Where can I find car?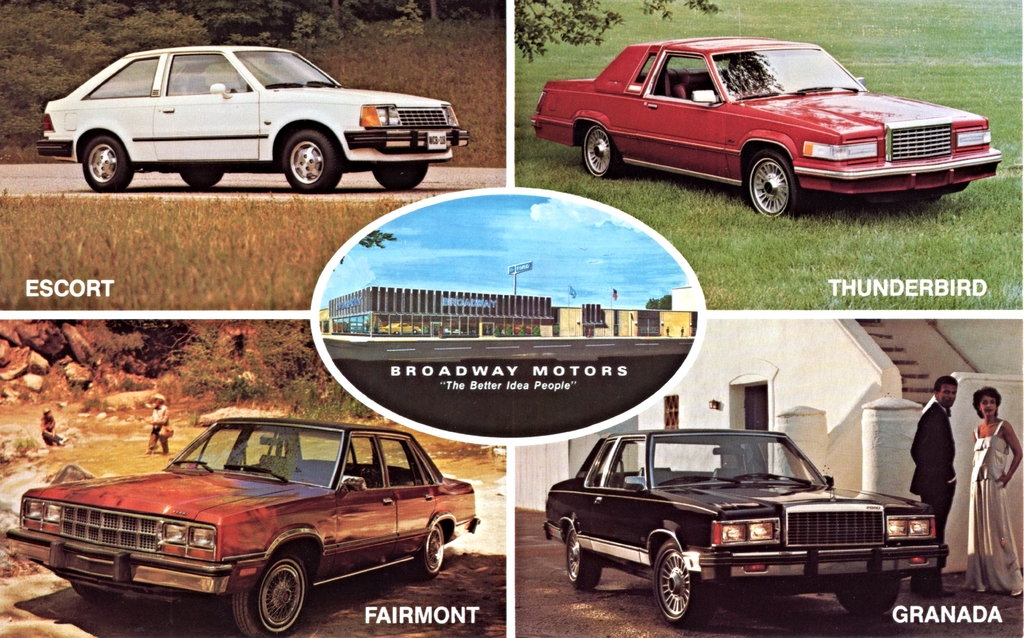
You can find it at 541 425 955 627.
